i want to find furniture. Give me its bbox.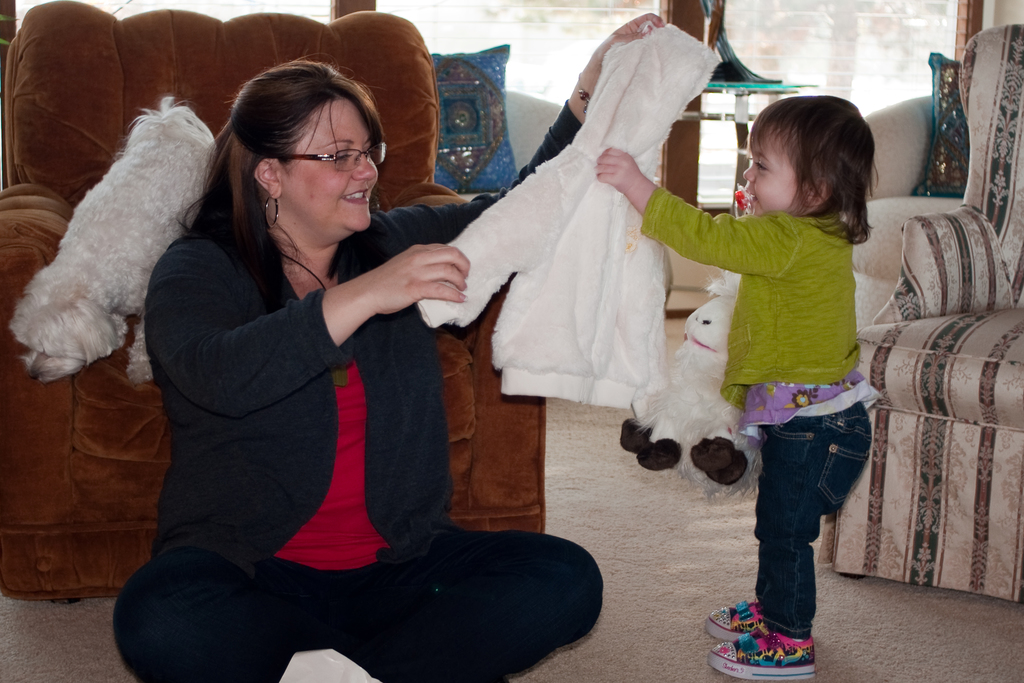
<box>684,83,817,222</box>.
